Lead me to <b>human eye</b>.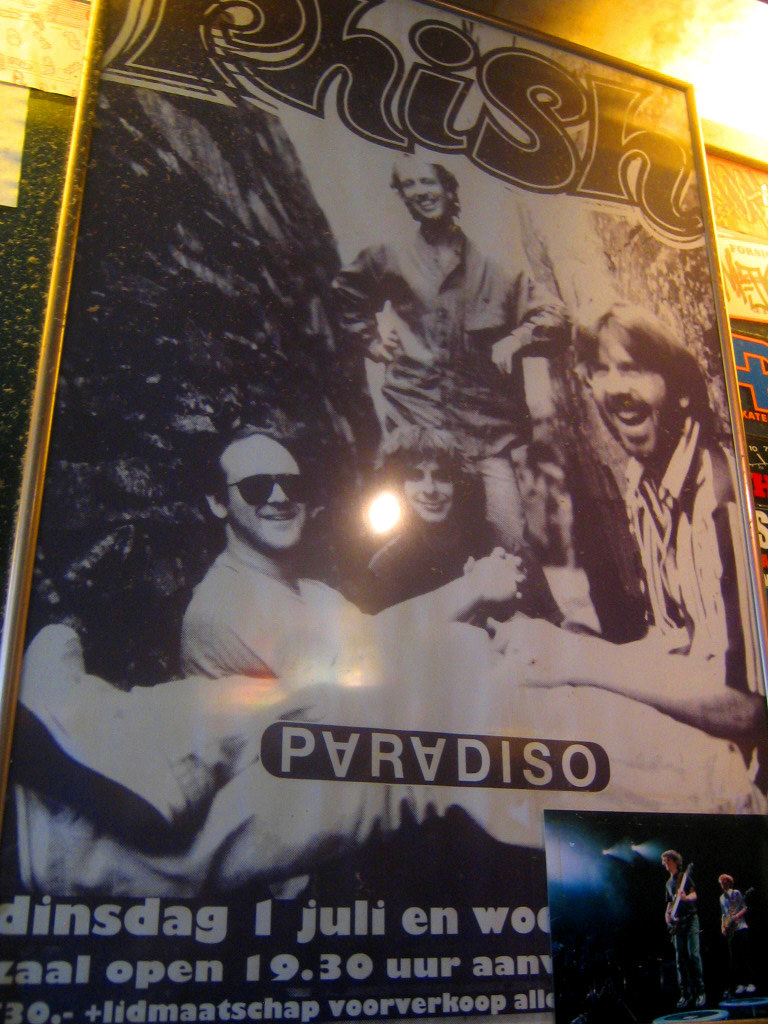
Lead to locate(620, 362, 645, 376).
